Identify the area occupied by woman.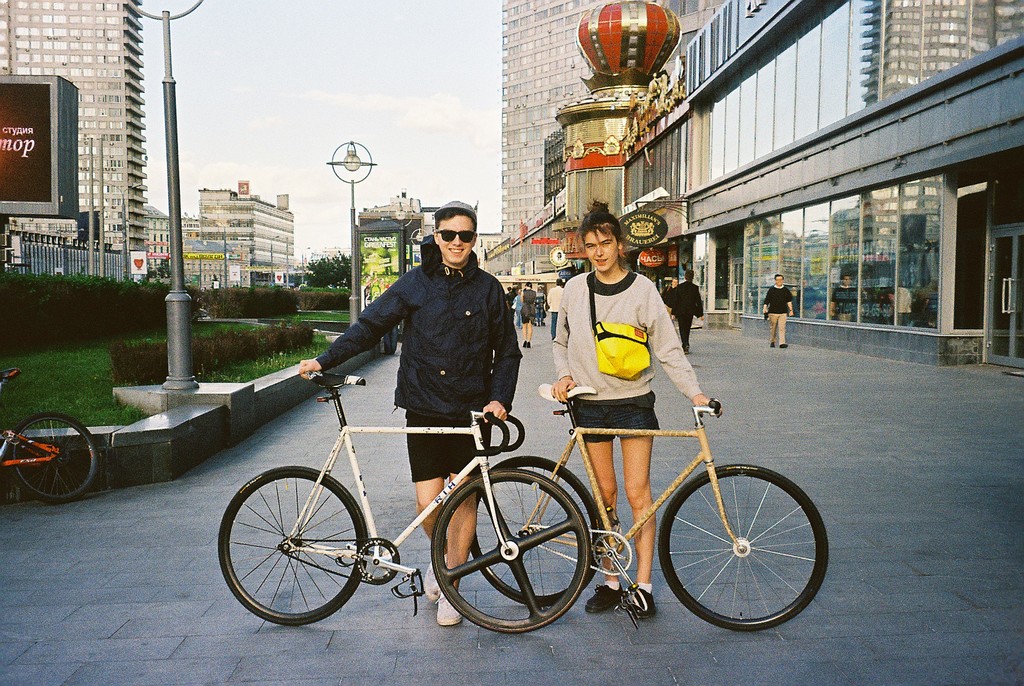
Area: region(553, 199, 719, 617).
